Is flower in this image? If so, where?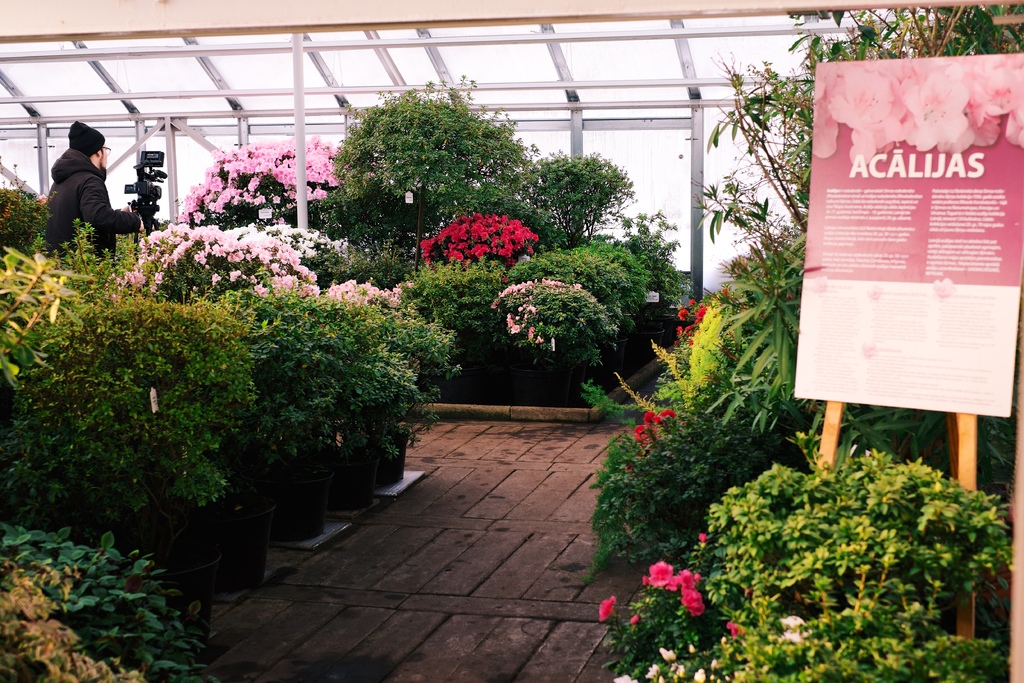
Yes, at (x1=675, y1=298, x2=710, y2=340).
